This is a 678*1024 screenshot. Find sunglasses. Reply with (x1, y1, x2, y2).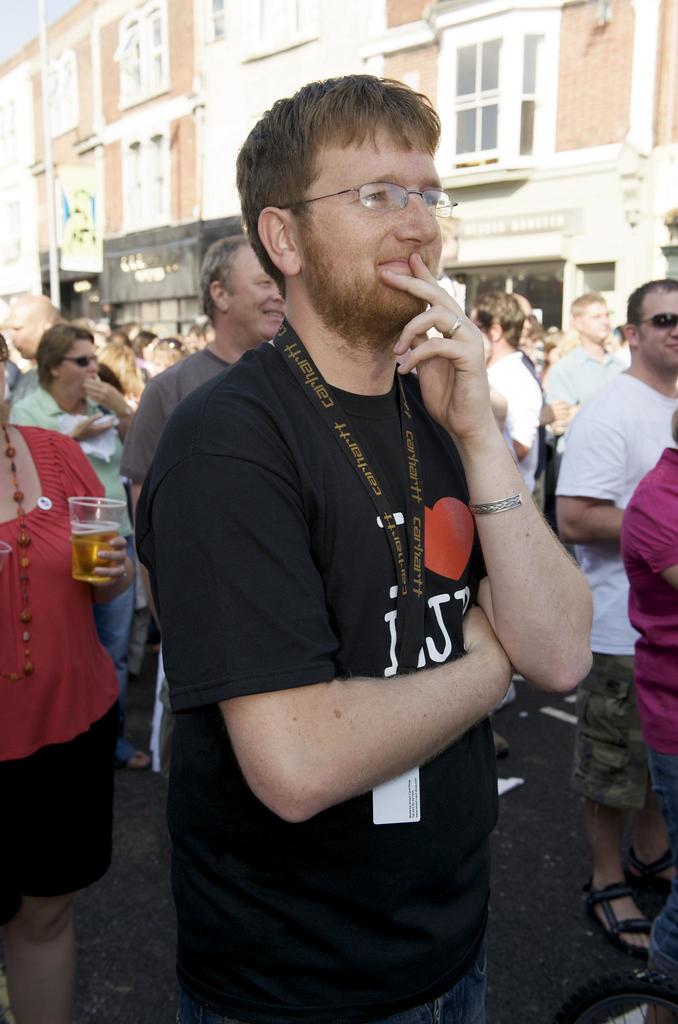
(58, 347, 105, 372).
